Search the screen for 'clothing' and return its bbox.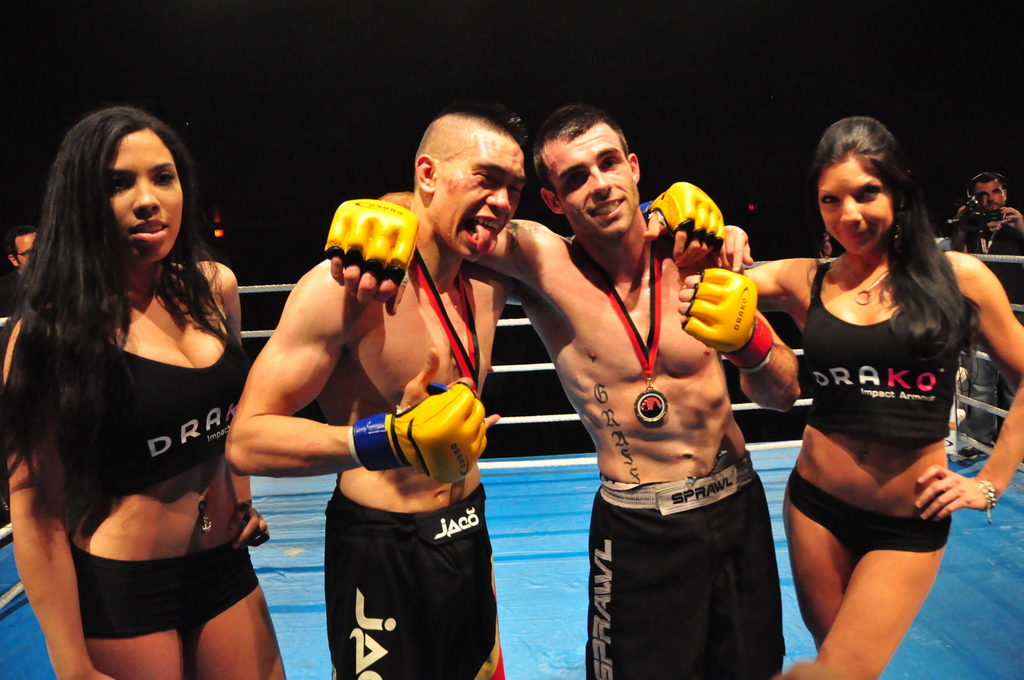
Found: rect(960, 324, 1003, 439).
